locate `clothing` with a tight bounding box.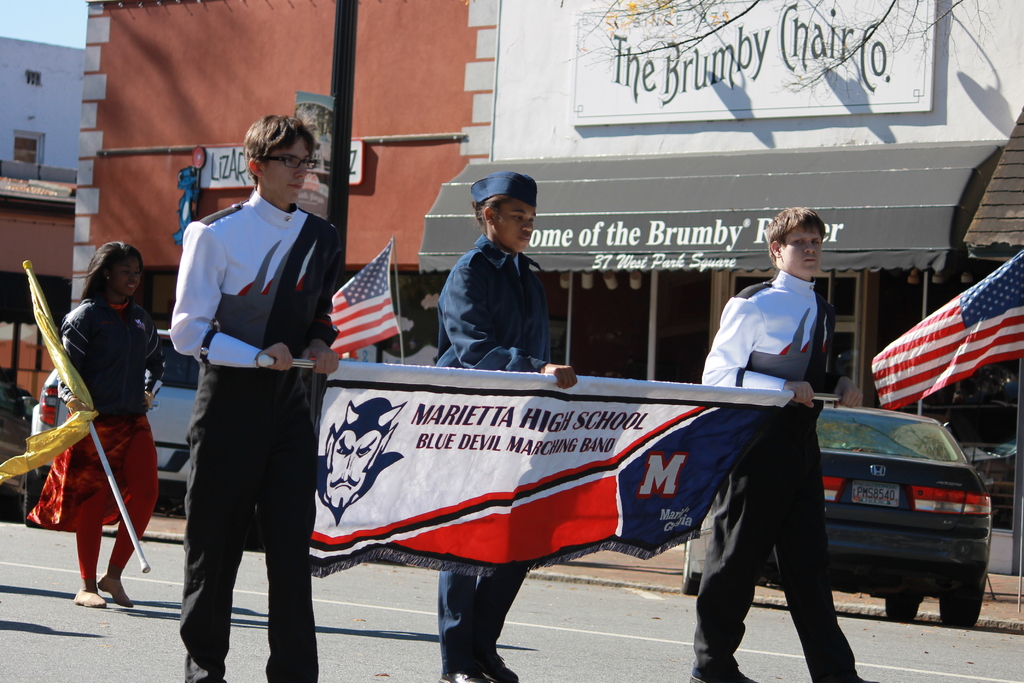
[x1=691, y1=268, x2=863, y2=682].
